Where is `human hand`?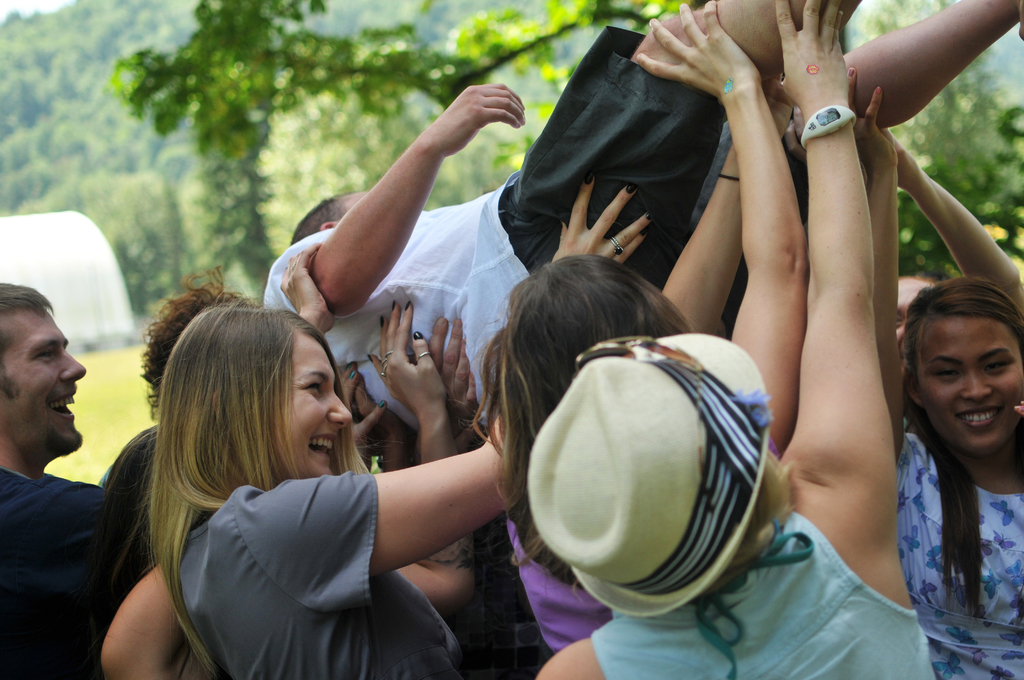
BBox(546, 174, 657, 264).
